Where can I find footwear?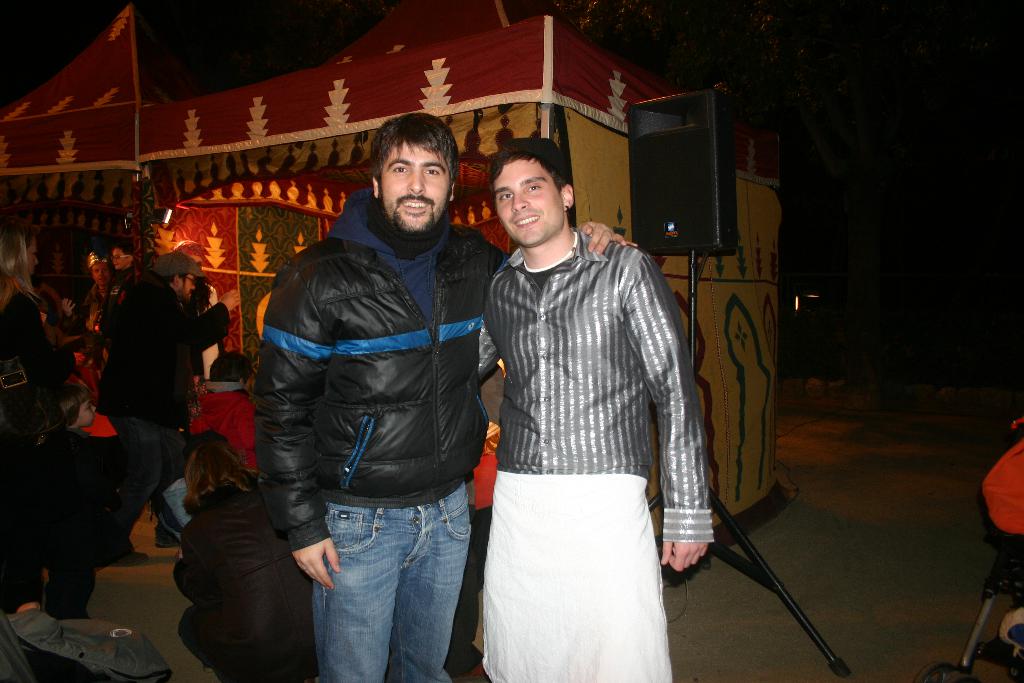
You can find it at bbox=[92, 544, 150, 570].
